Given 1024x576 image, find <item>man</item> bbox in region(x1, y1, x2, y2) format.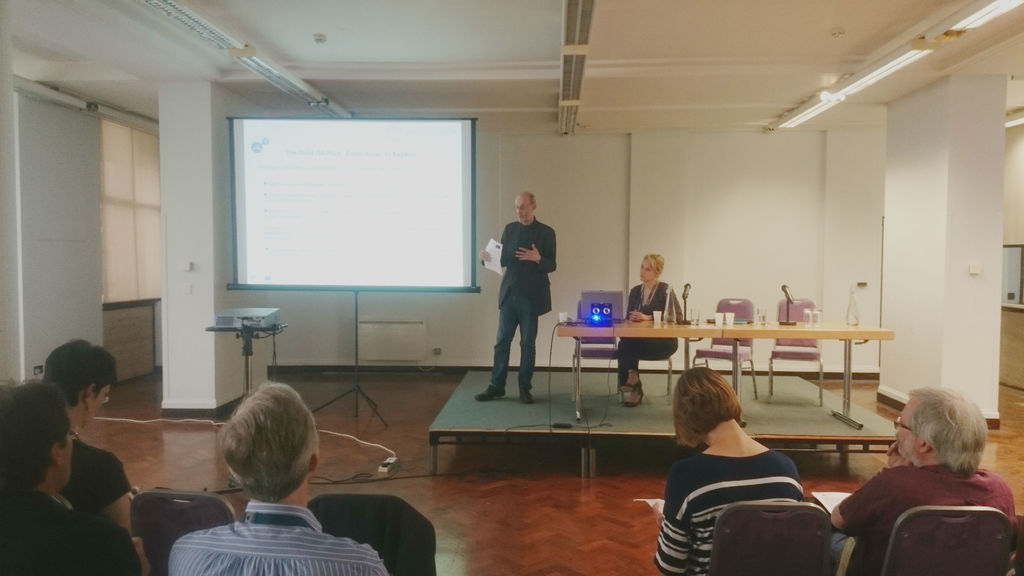
region(829, 392, 1023, 575).
